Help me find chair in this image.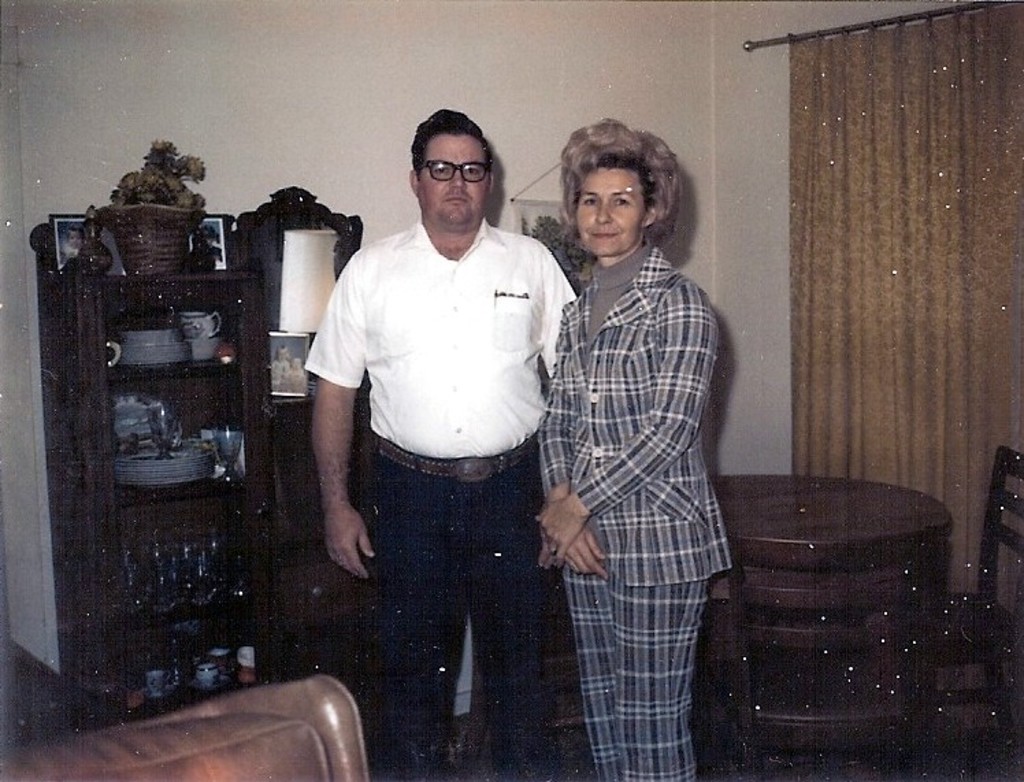
Found it: Rect(879, 449, 1023, 781).
